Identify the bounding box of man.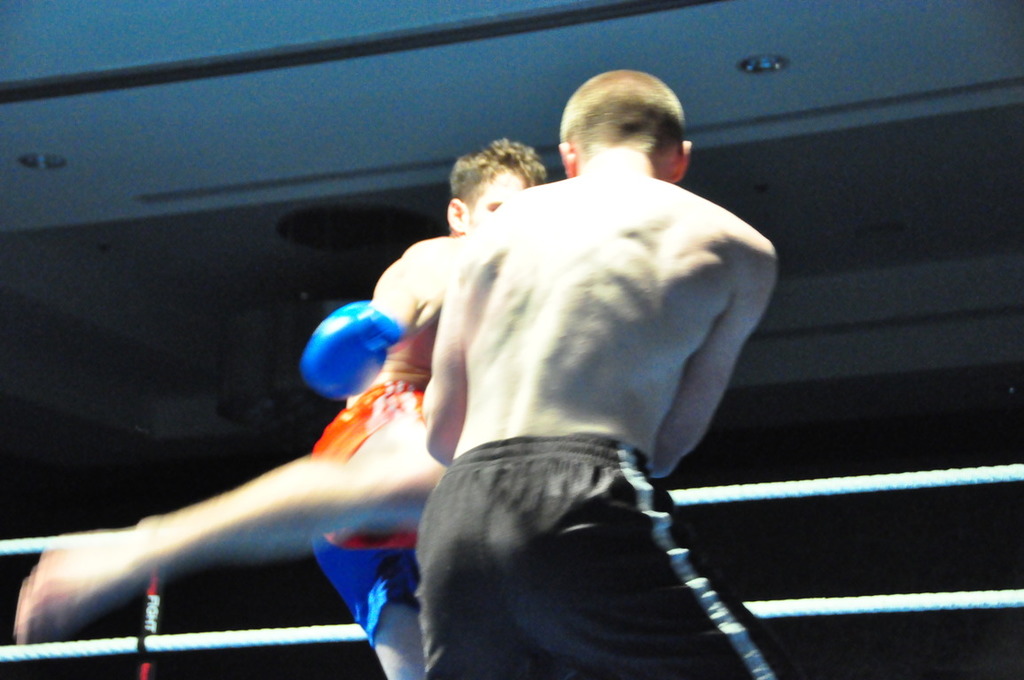
(421, 70, 787, 679).
